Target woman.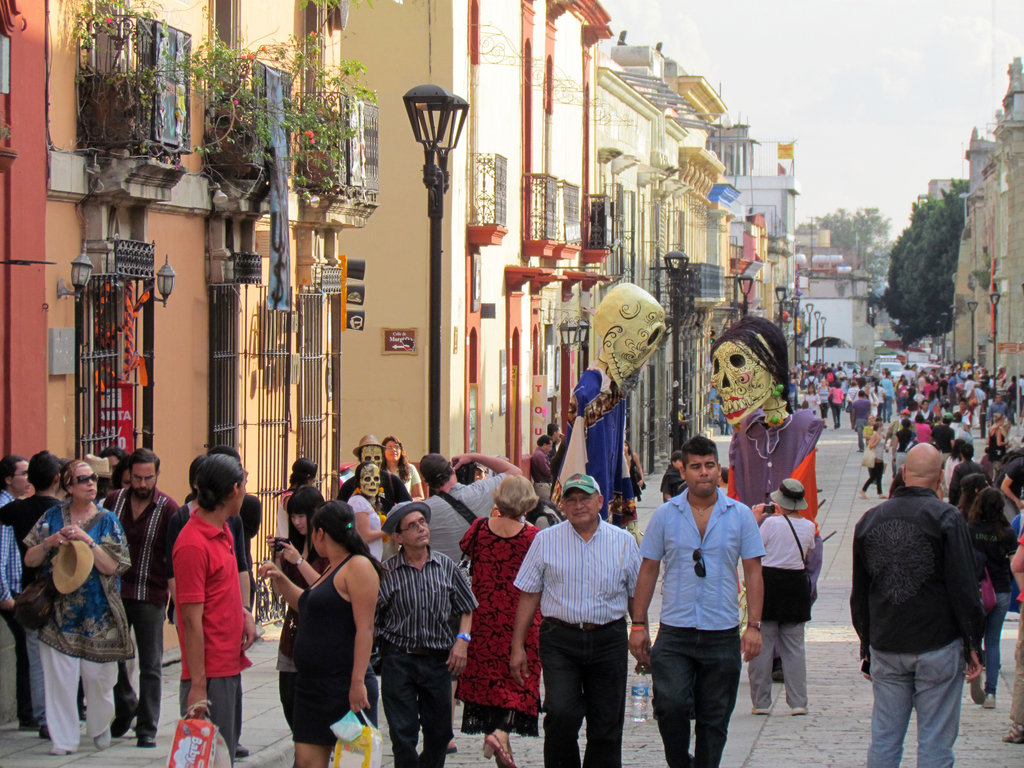
Target region: x1=383 y1=436 x2=428 y2=502.
